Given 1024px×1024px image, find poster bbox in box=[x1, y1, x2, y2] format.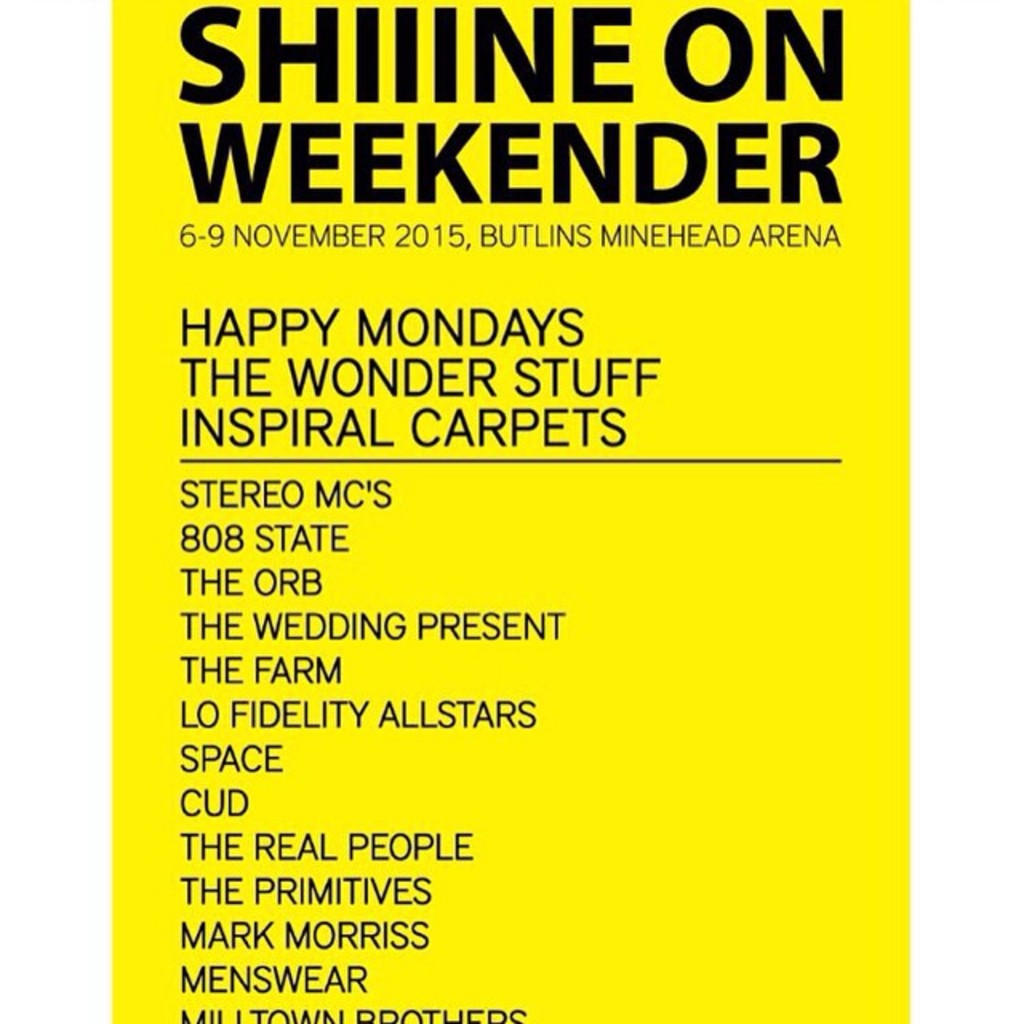
box=[104, 2, 920, 1022].
